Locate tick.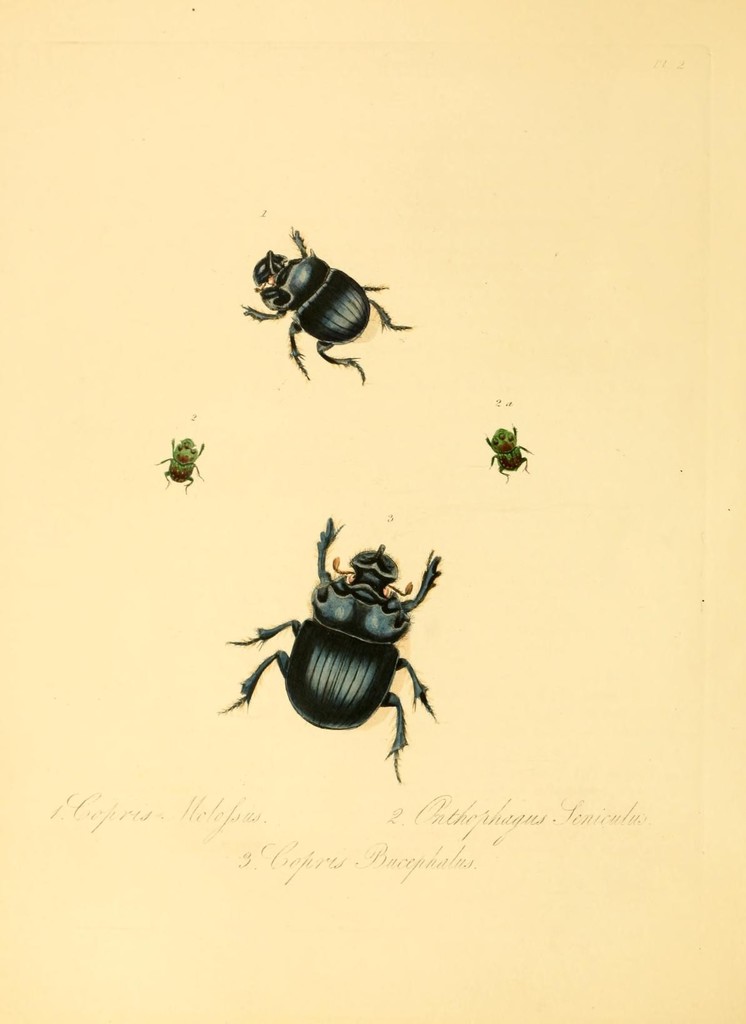
Bounding box: box(216, 515, 447, 783).
